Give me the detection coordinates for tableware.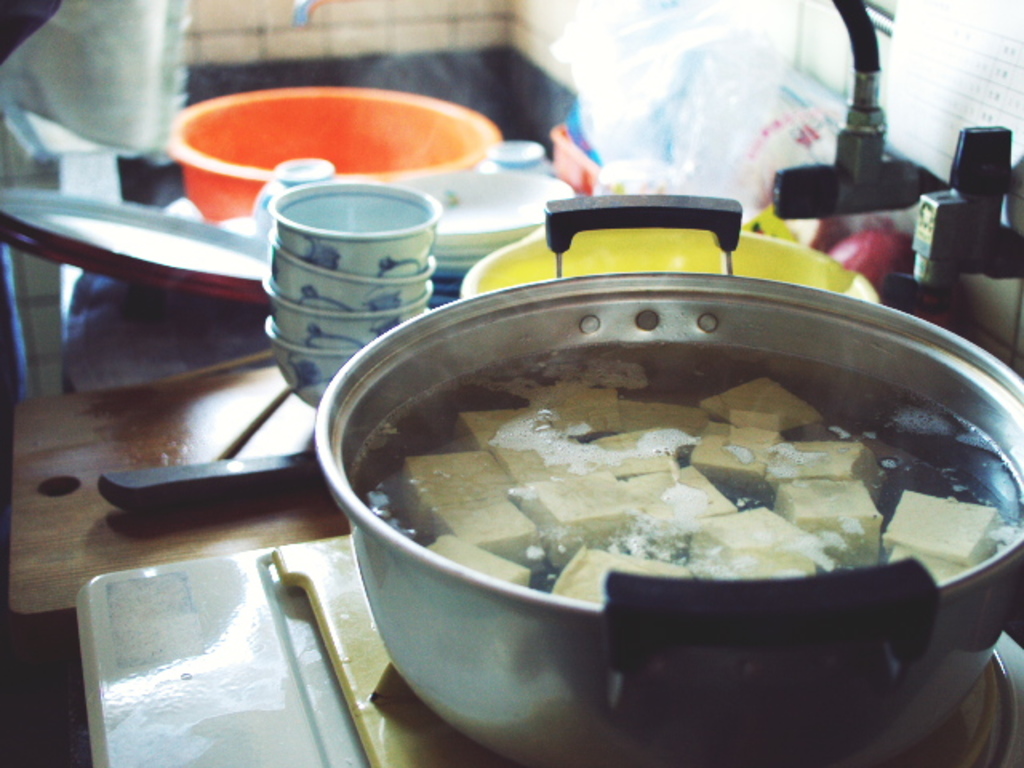
l=176, t=83, r=502, b=219.
